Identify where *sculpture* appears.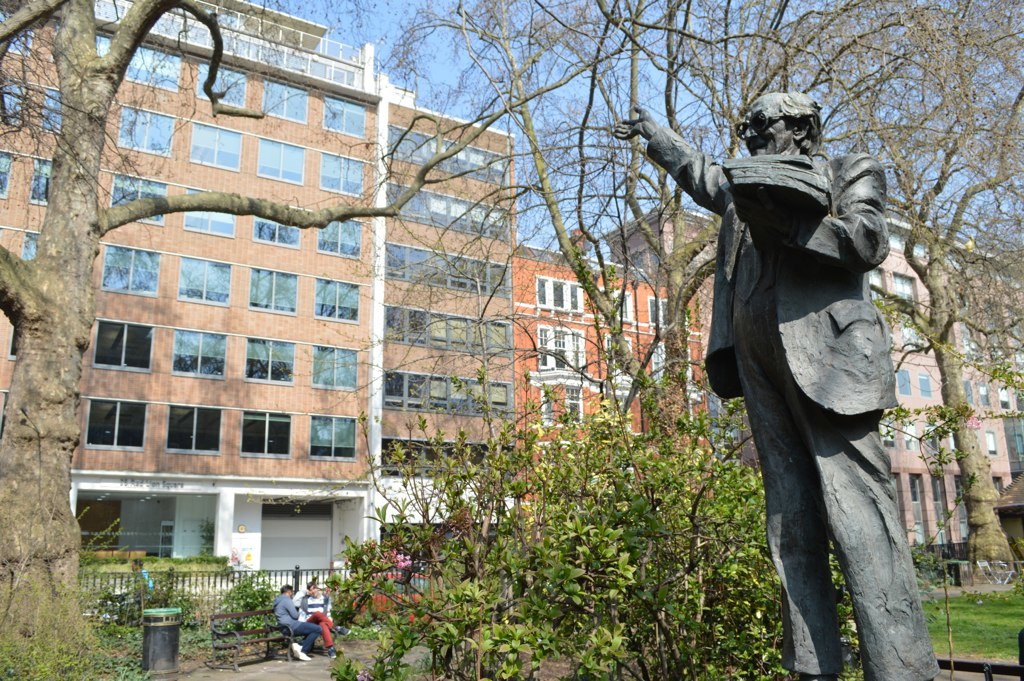
Appears at Rect(644, 67, 935, 635).
